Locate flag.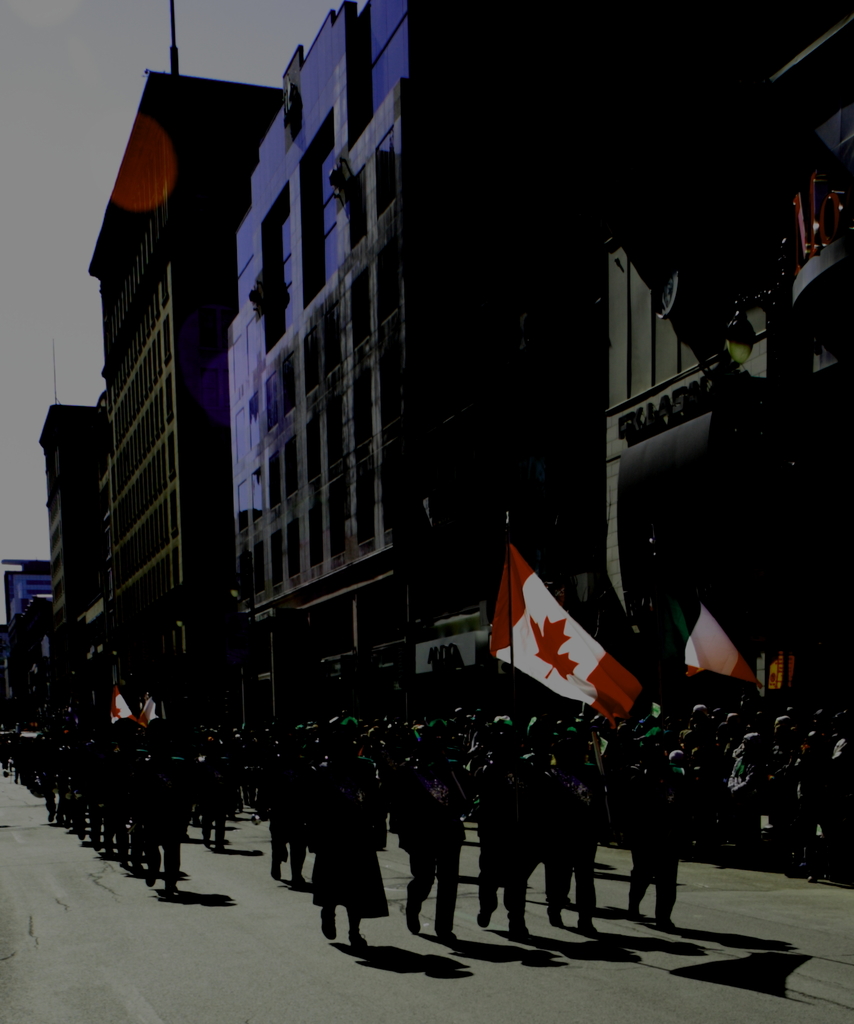
Bounding box: l=668, t=617, r=775, b=698.
